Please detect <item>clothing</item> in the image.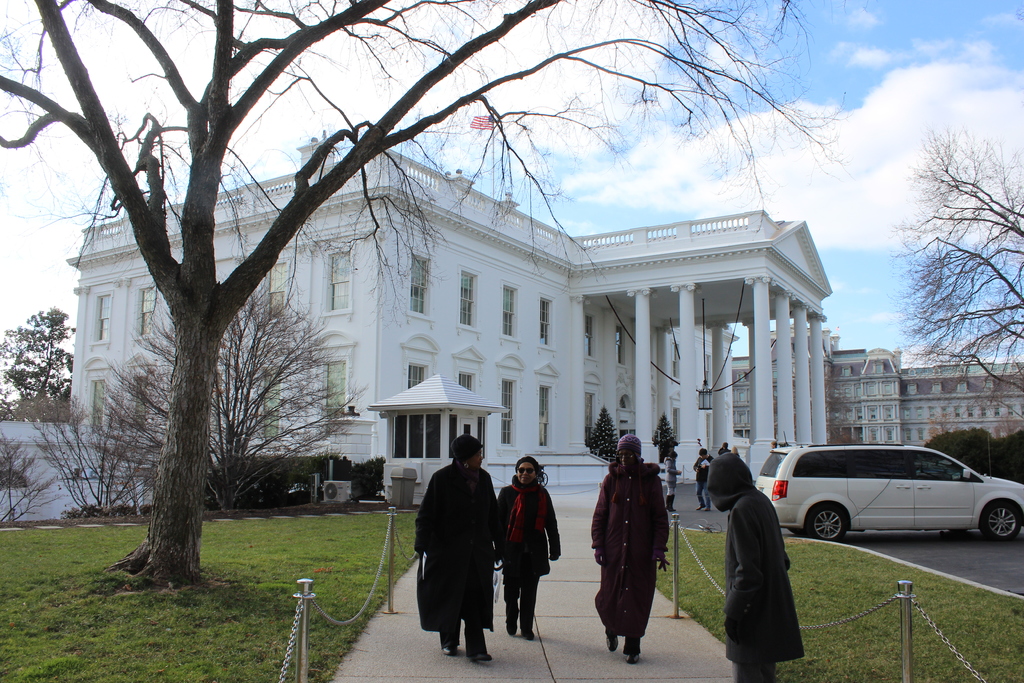
bbox(660, 454, 678, 508).
